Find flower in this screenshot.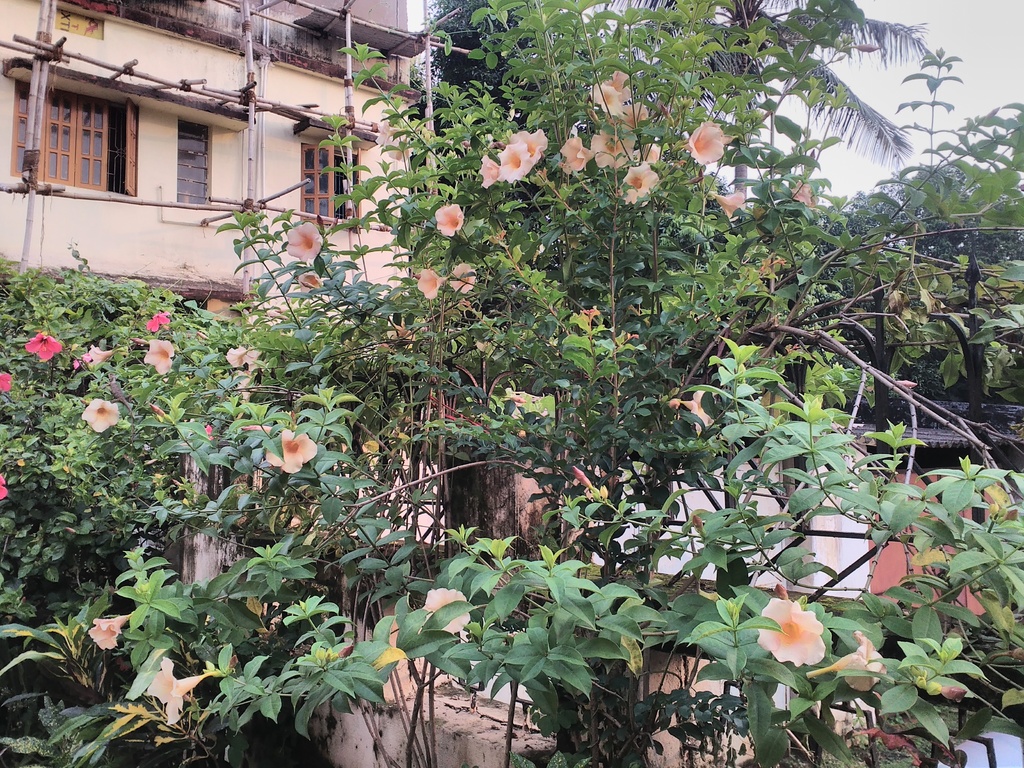
The bounding box for flower is l=77, t=396, r=118, b=432.
